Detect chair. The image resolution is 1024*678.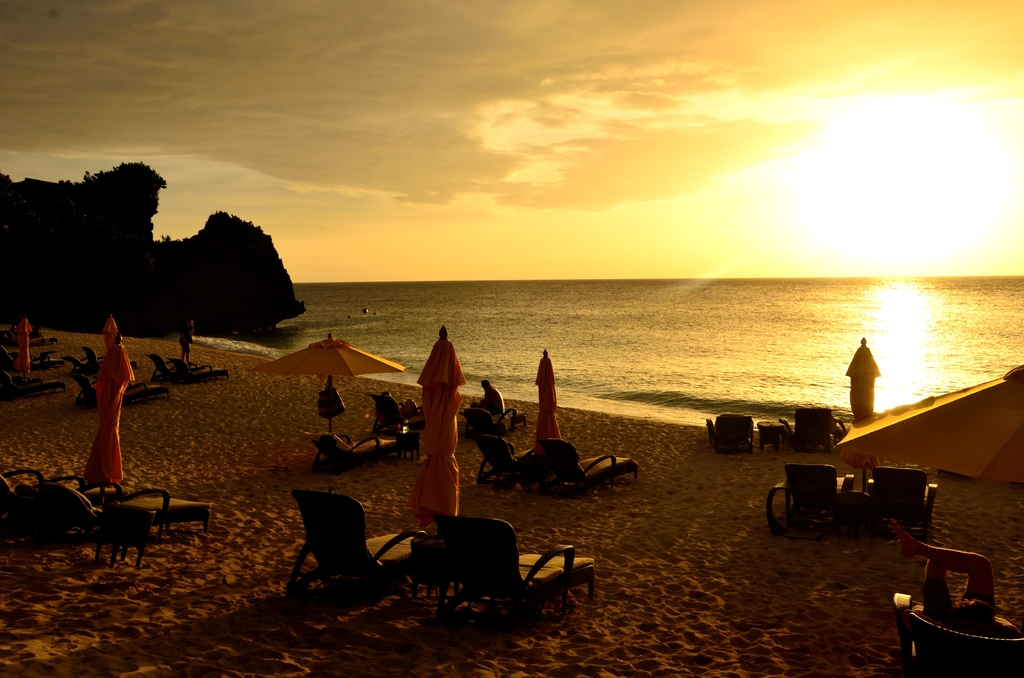
BBox(474, 434, 550, 487).
